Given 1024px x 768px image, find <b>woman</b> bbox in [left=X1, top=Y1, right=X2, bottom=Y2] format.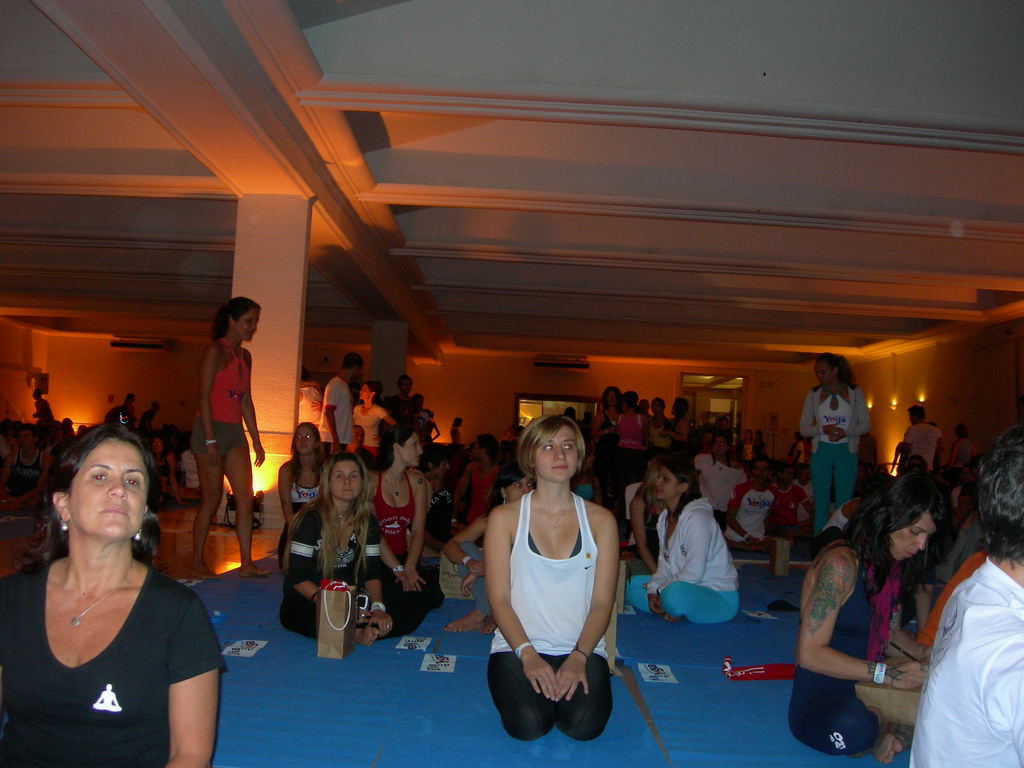
[left=150, top=436, right=186, bottom=505].
